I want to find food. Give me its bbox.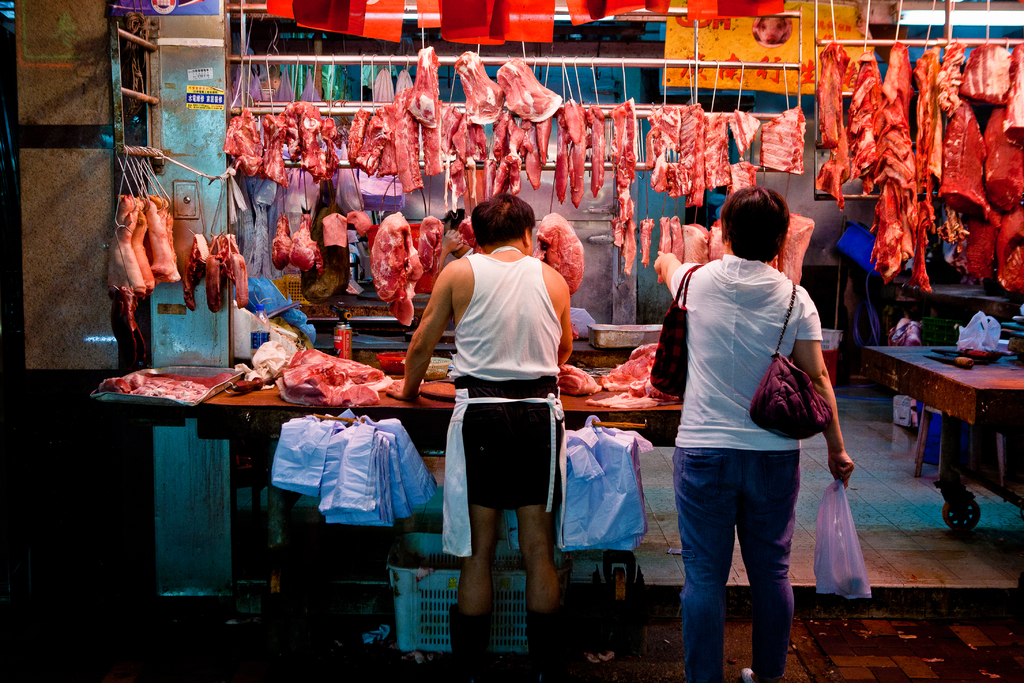
left=571, top=322, right=580, bottom=340.
